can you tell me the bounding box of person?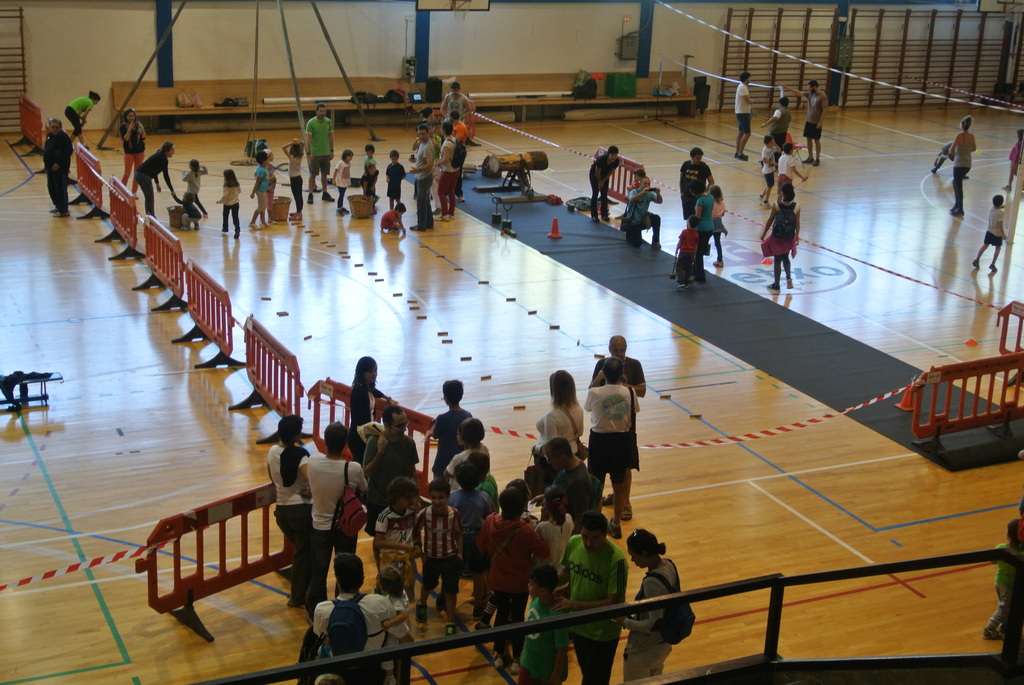
<bbox>401, 120, 432, 227</bbox>.
